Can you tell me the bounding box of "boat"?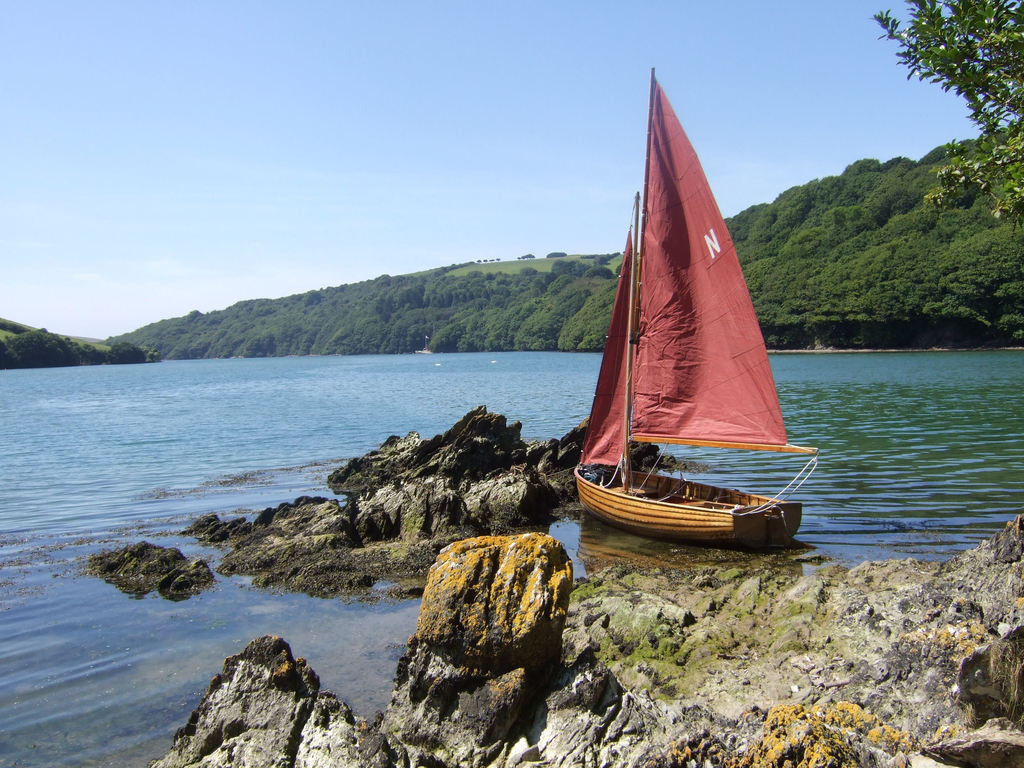
414,336,433,355.
